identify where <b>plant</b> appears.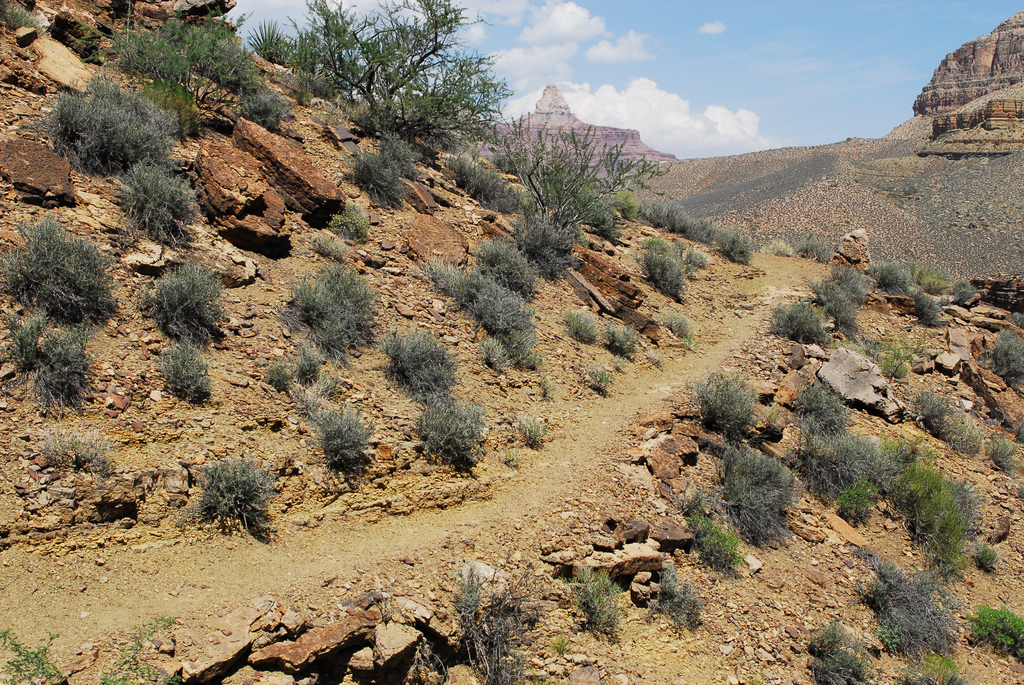
Appears at bbox=(805, 269, 863, 332).
